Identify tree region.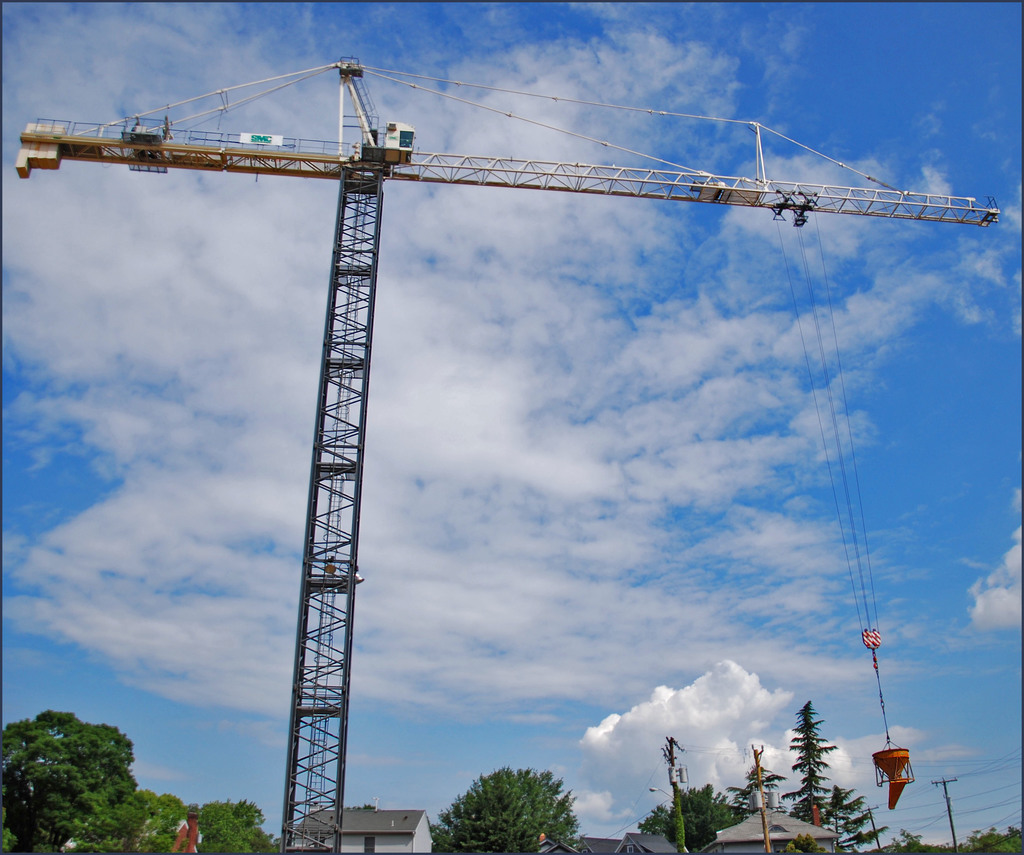
Region: <region>90, 788, 167, 854</region>.
